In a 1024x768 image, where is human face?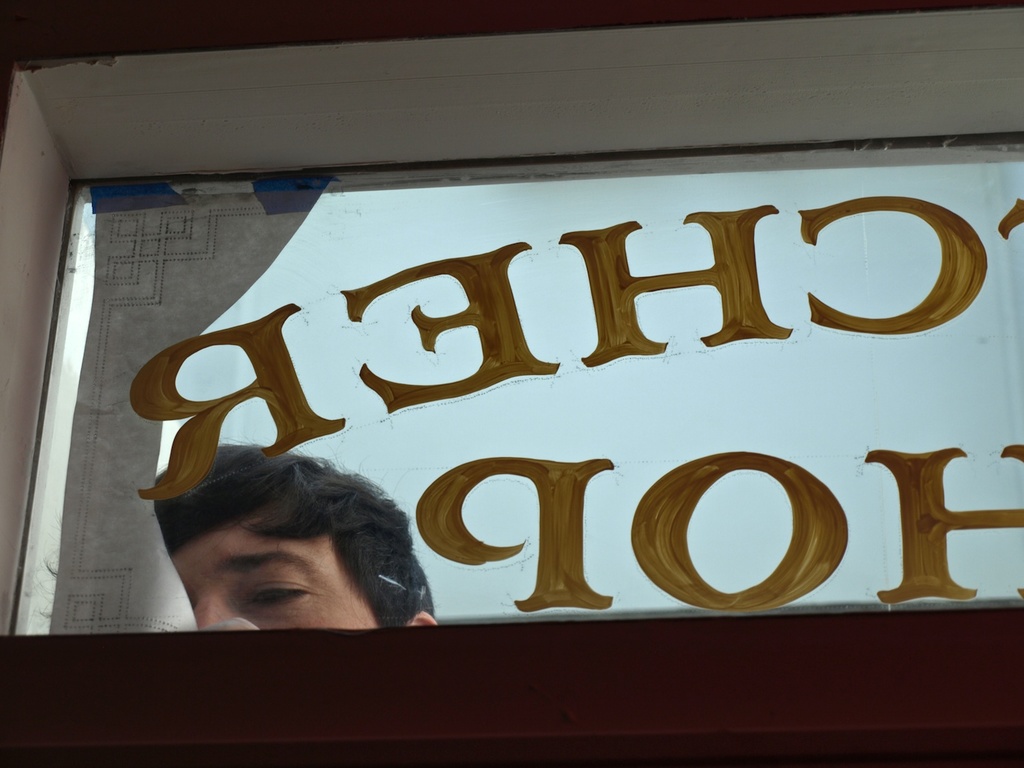
l=171, t=526, r=380, b=631.
